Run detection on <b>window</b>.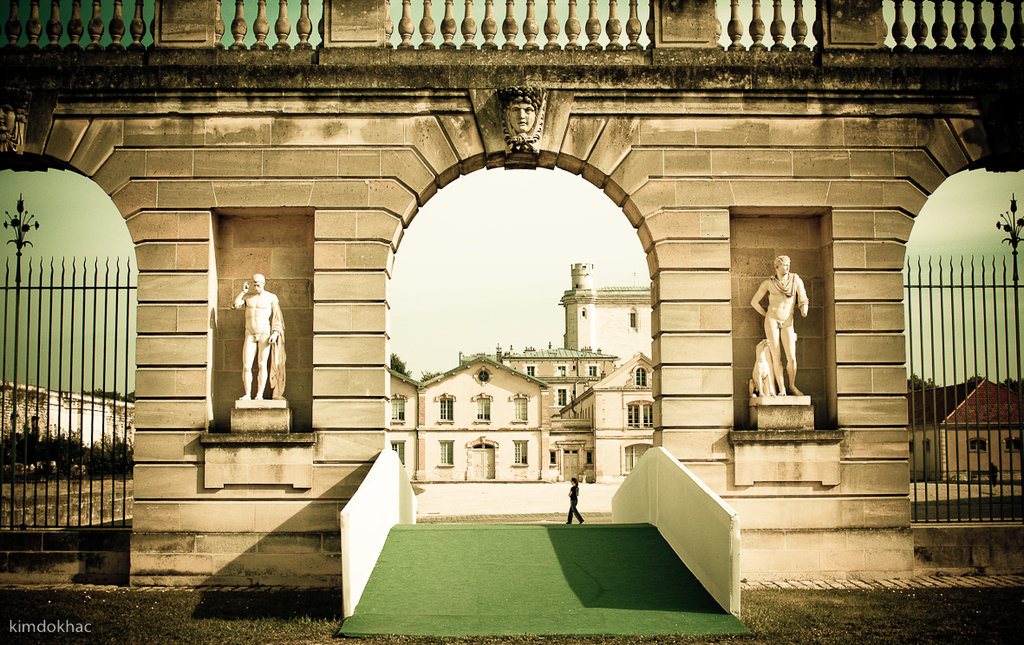
Result: {"x1": 1005, "y1": 437, "x2": 1023, "y2": 454}.
